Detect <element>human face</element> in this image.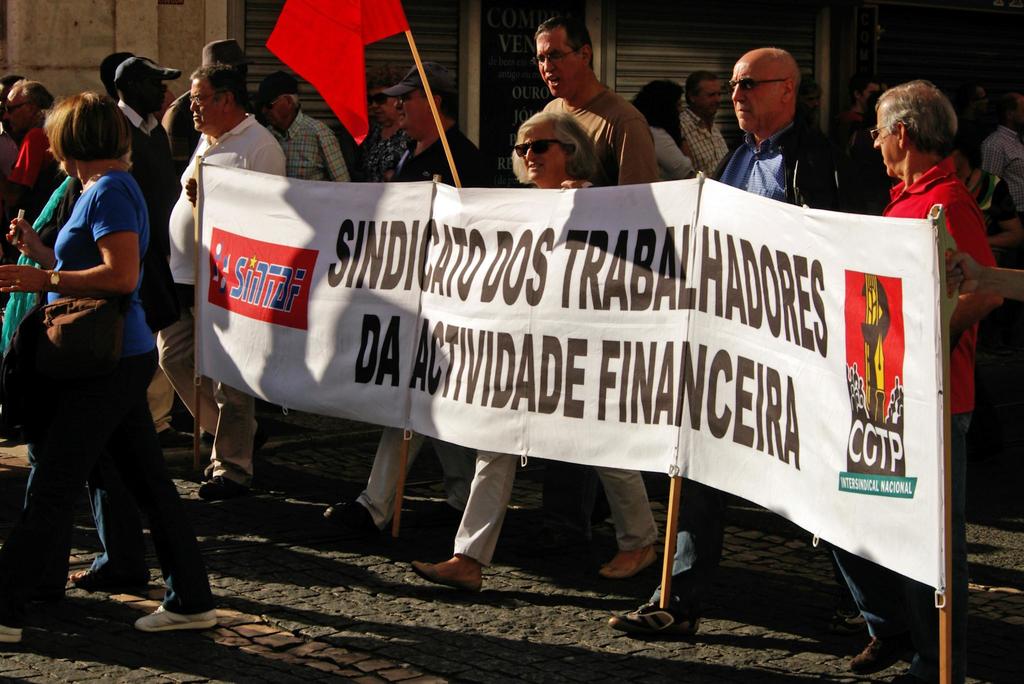
Detection: {"x1": 697, "y1": 83, "x2": 723, "y2": 116}.
